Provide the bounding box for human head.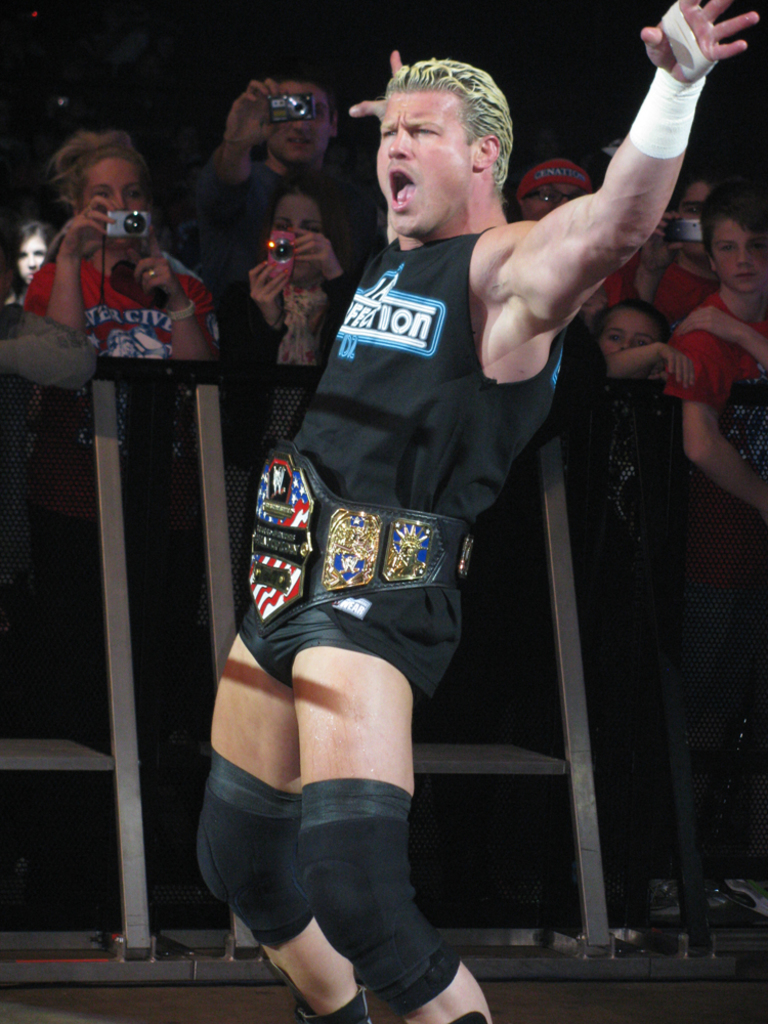
box(355, 41, 525, 222).
